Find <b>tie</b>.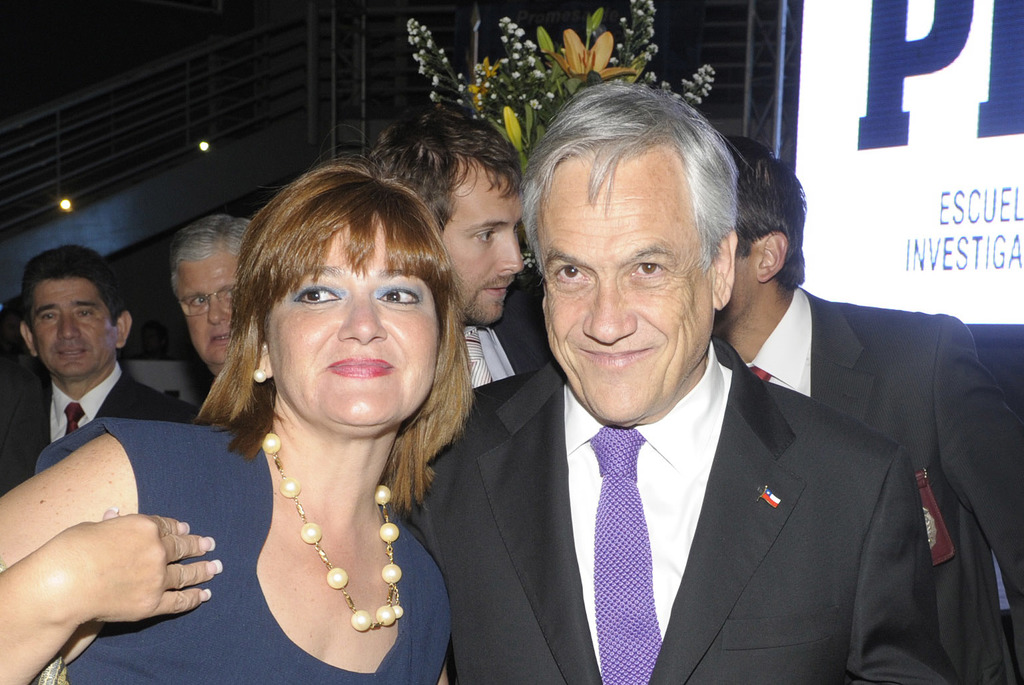
bbox=[466, 331, 495, 395].
